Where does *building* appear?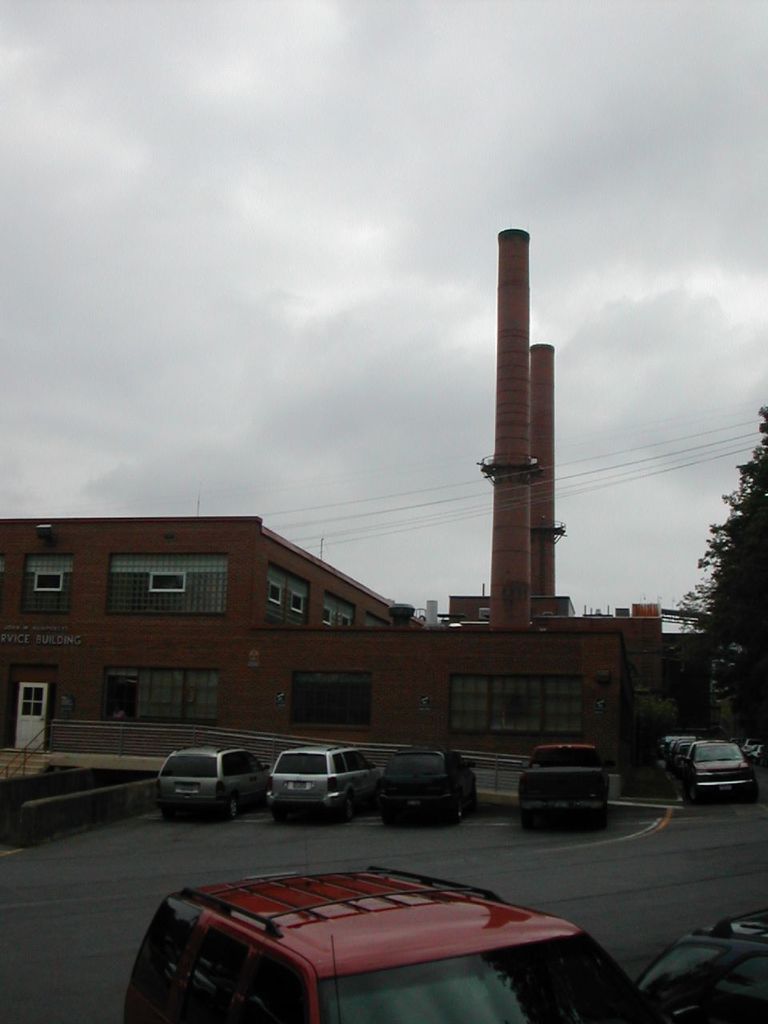
Appears at bbox=[661, 610, 728, 723].
